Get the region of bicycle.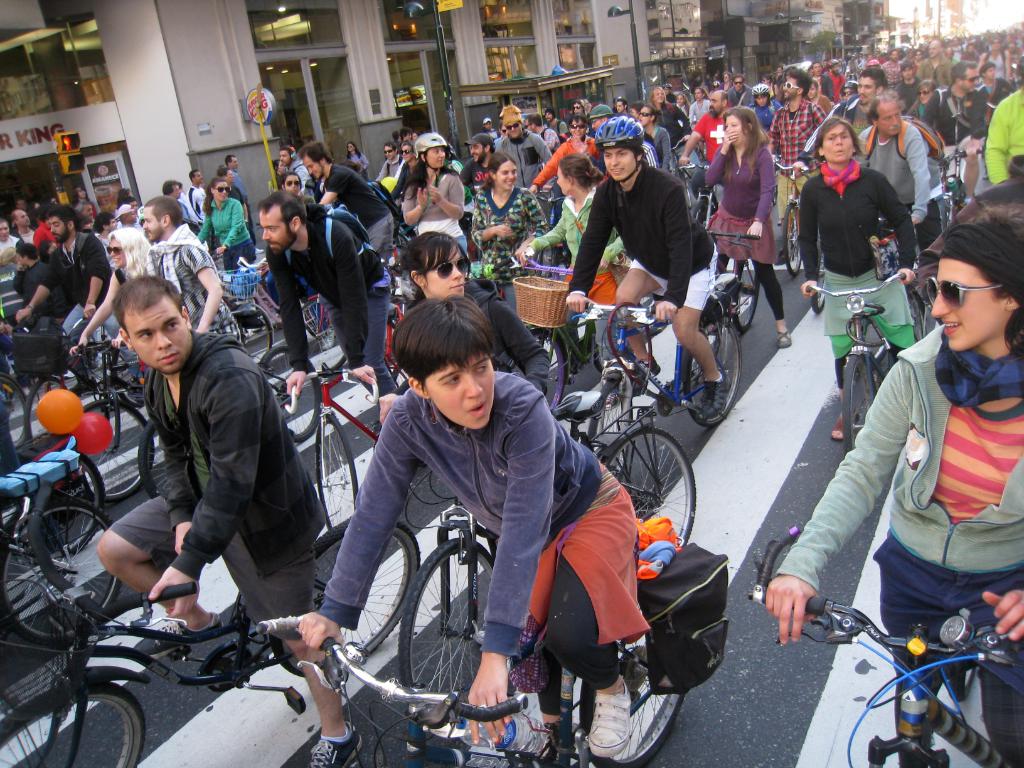
770/156/808/285.
